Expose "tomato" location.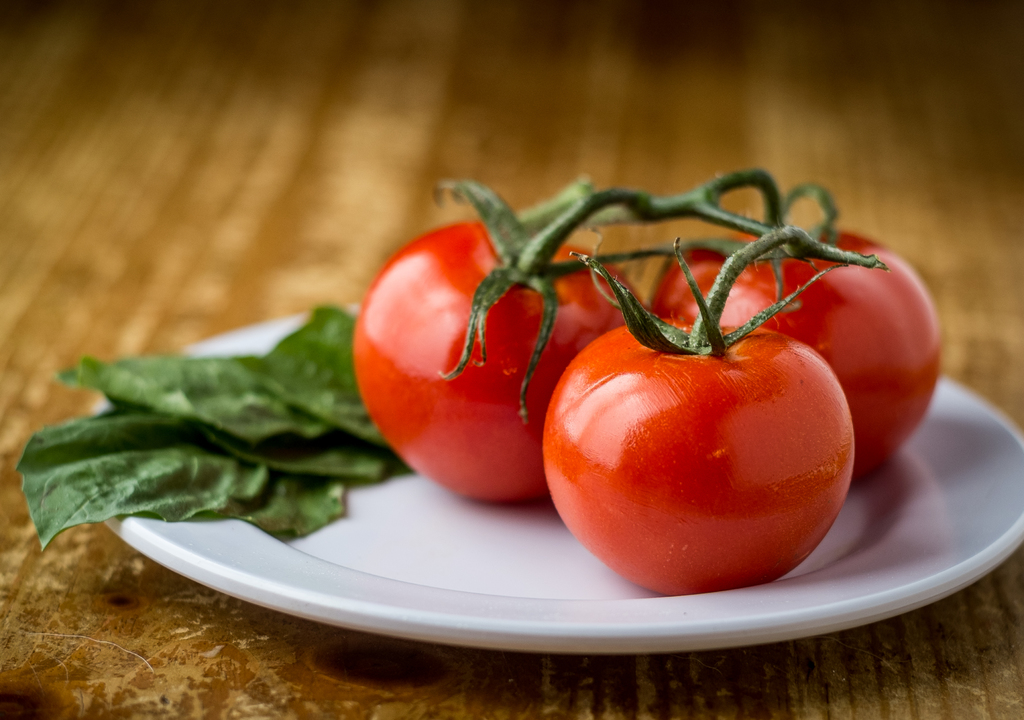
Exposed at [x1=540, y1=229, x2=860, y2=602].
